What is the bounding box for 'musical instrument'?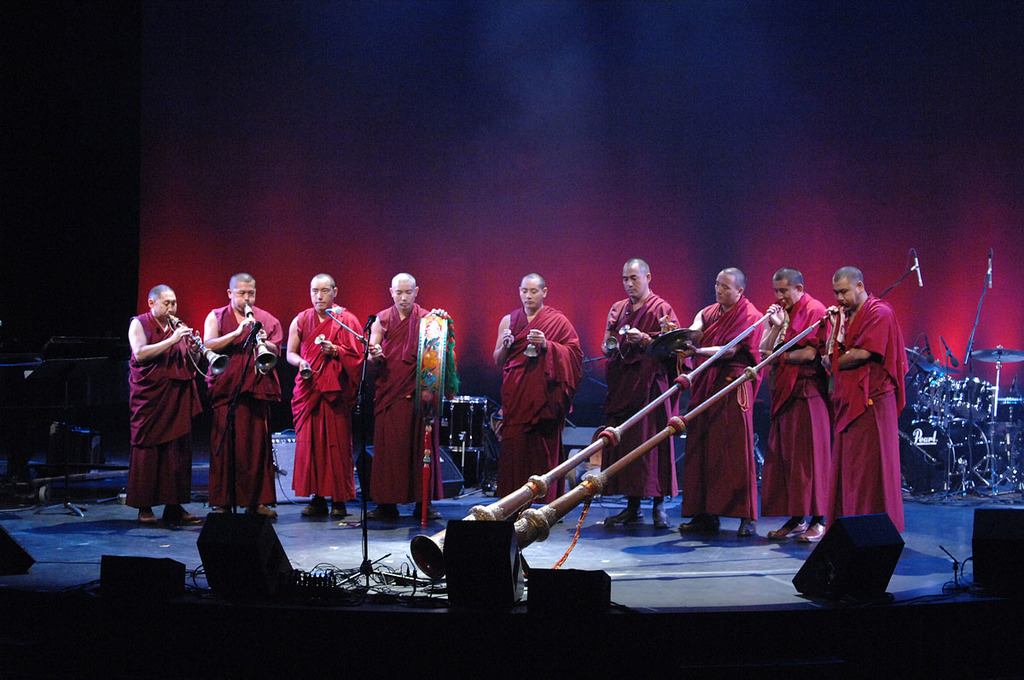
(497,305,850,565).
